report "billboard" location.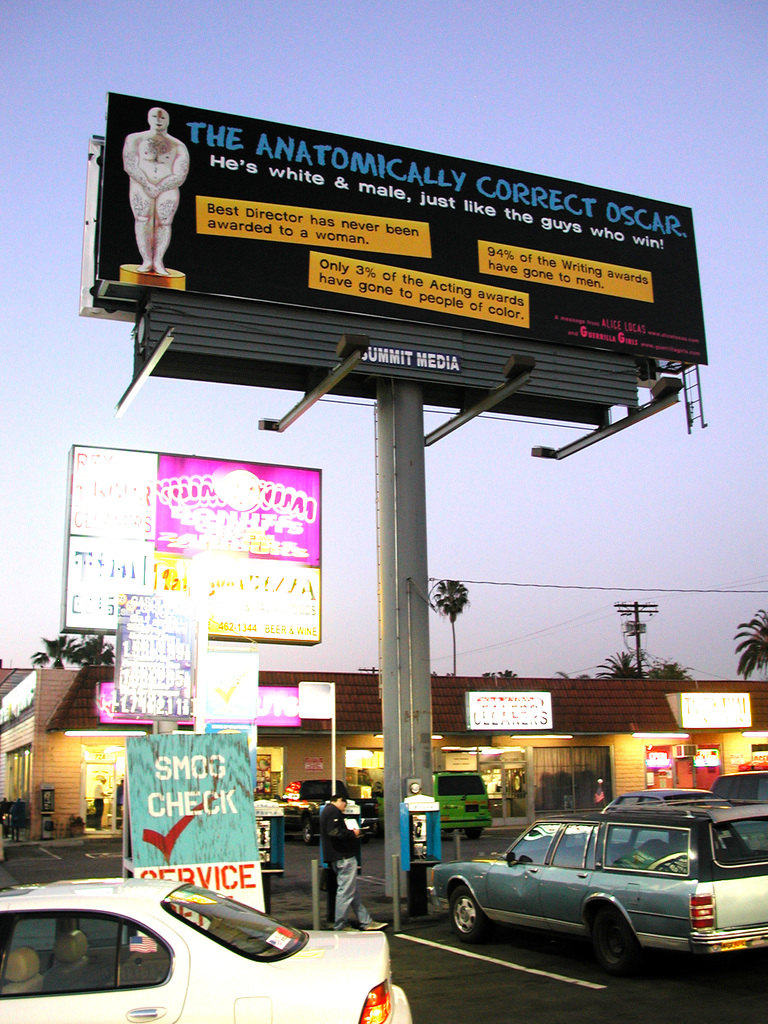
Report: [673,692,756,731].
